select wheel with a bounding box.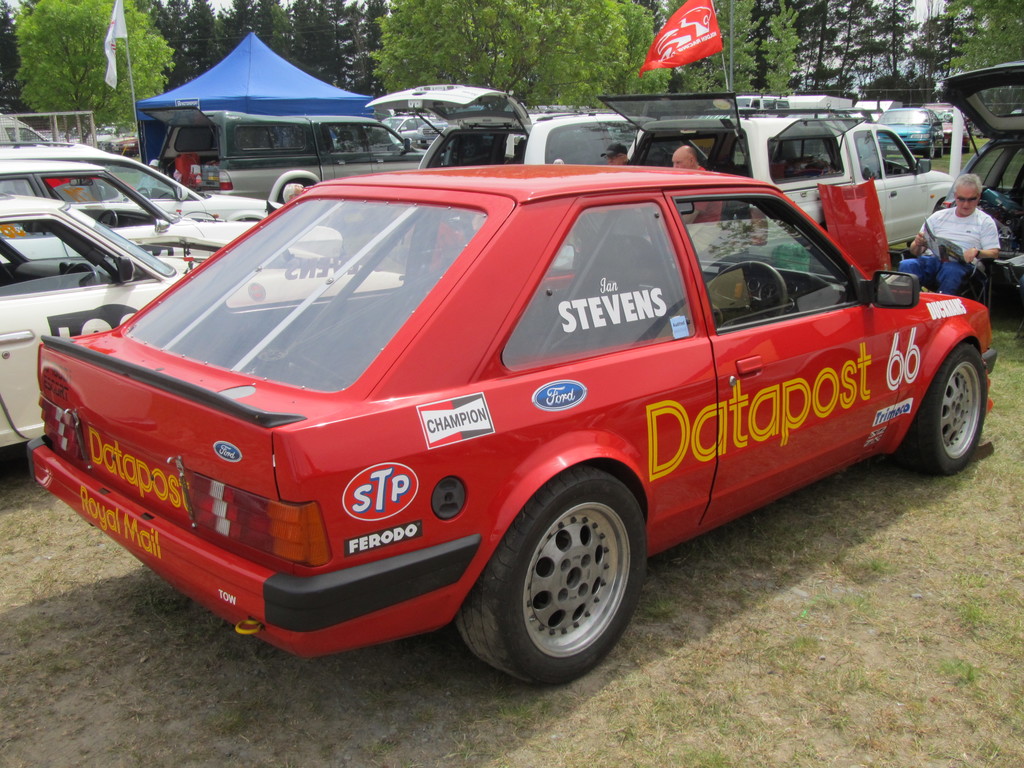
detection(482, 485, 644, 679).
